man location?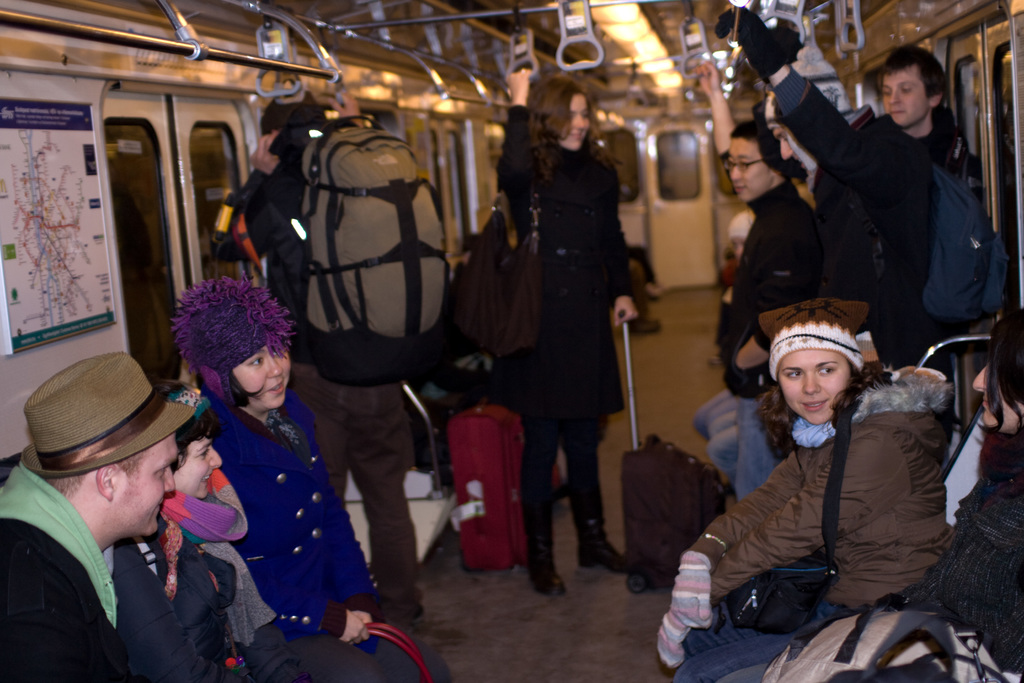
left=689, top=56, right=826, bottom=496
